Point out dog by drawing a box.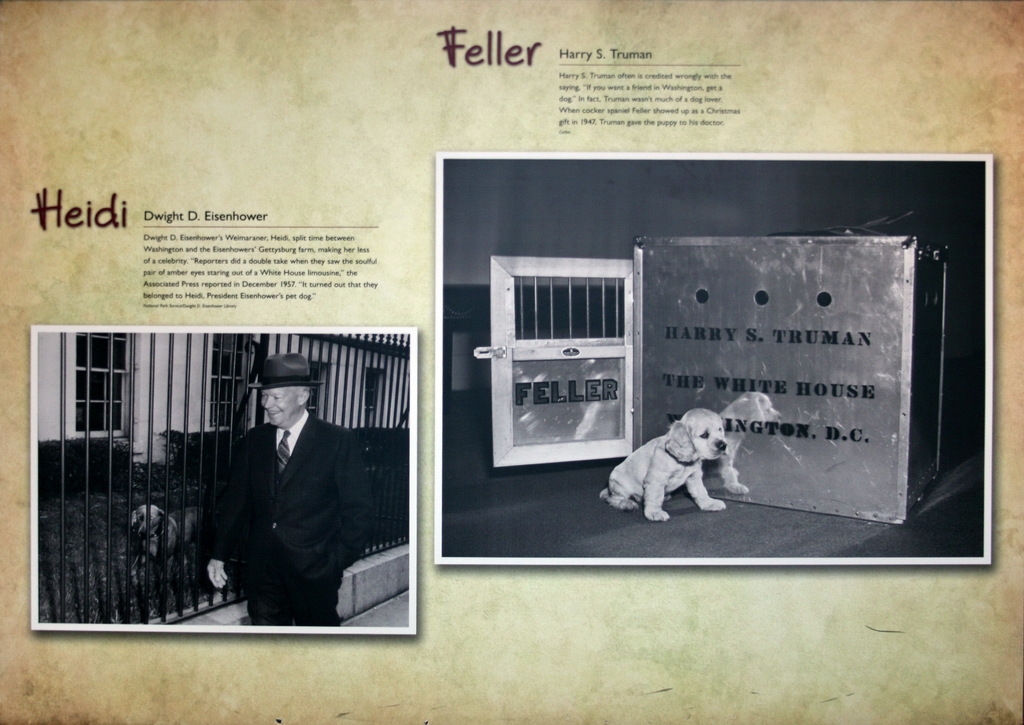
pyautogui.locateOnScreen(131, 507, 204, 619).
